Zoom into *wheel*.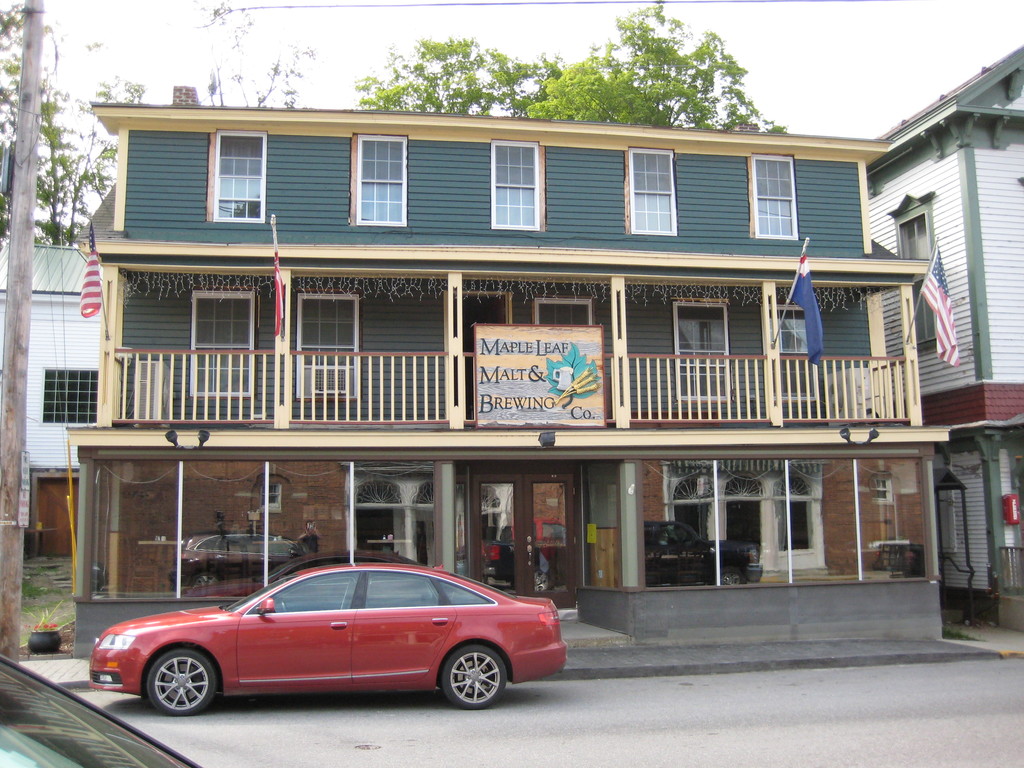
Zoom target: (277, 599, 285, 613).
